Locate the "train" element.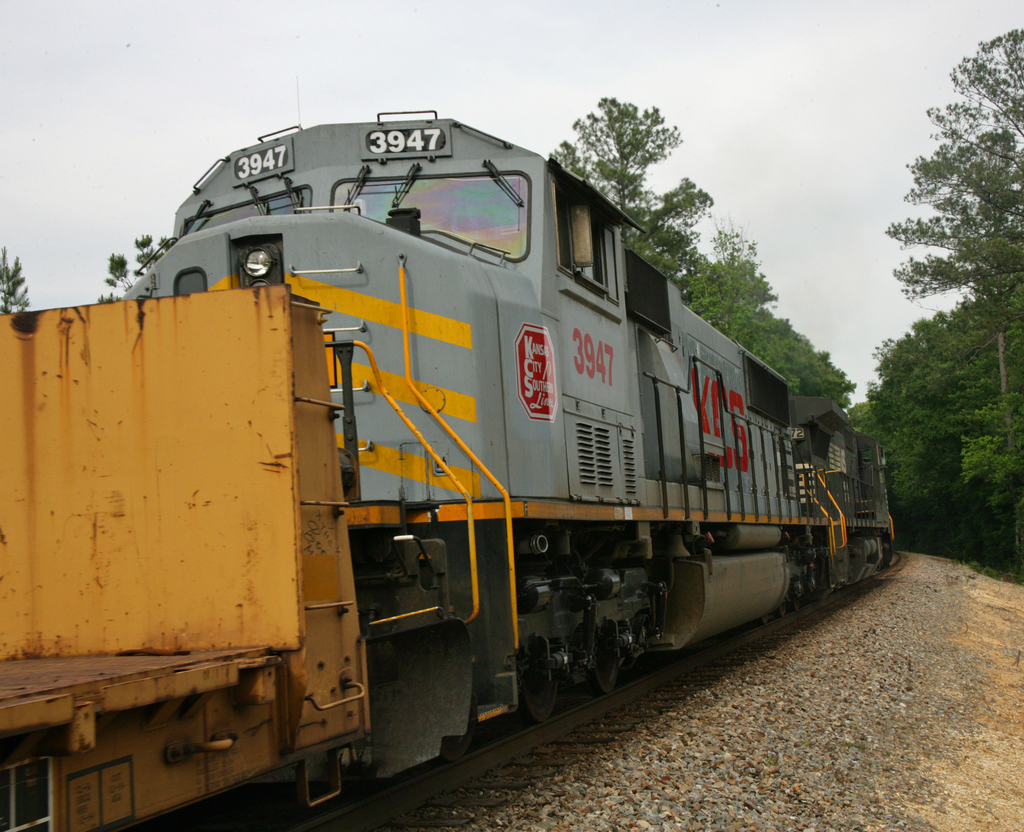
Element bbox: l=0, t=112, r=894, b=831.
